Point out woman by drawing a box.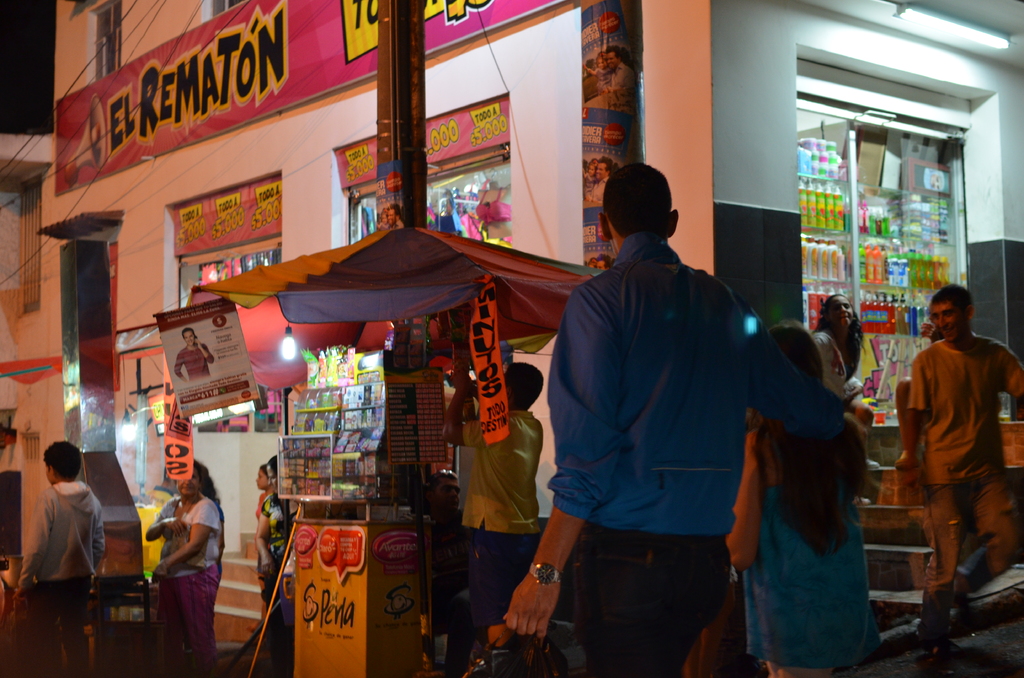
[x1=252, y1=457, x2=297, y2=643].
